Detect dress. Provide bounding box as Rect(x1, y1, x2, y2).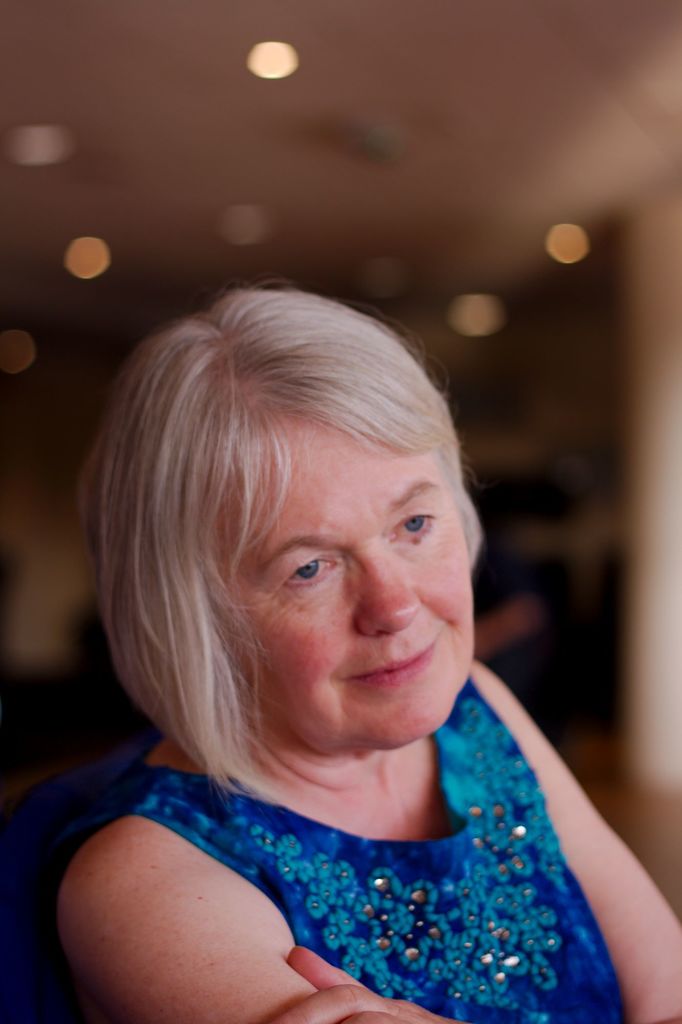
Rect(32, 674, 628, 1023).
